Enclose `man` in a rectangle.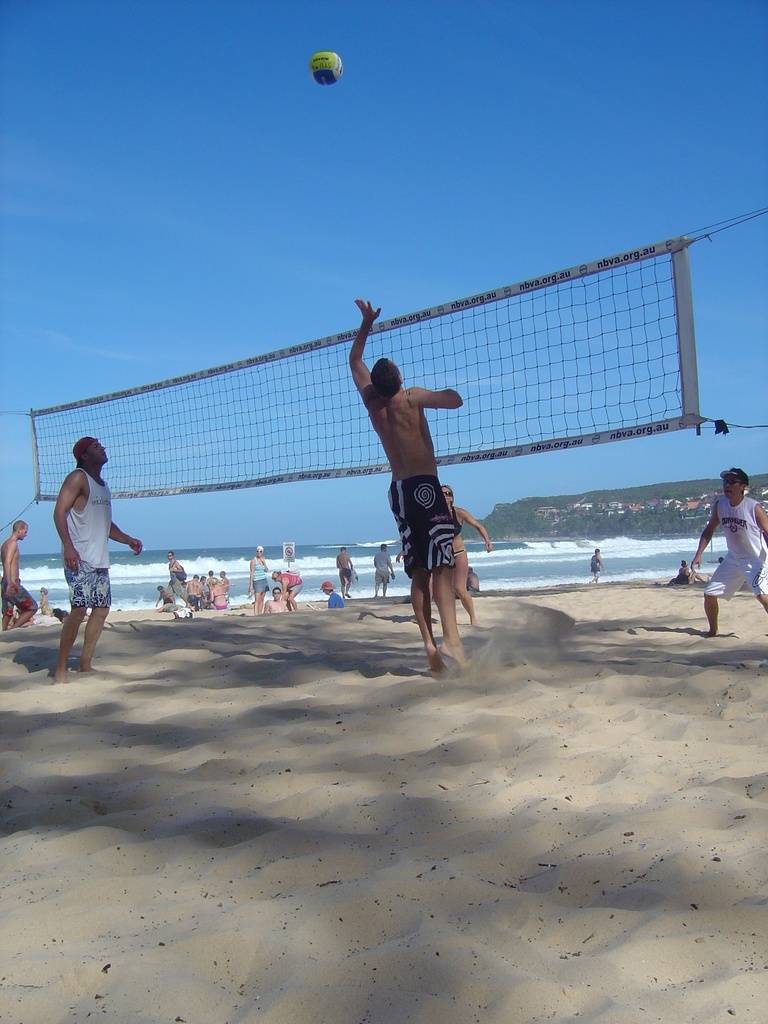
(358,326,491,673).
